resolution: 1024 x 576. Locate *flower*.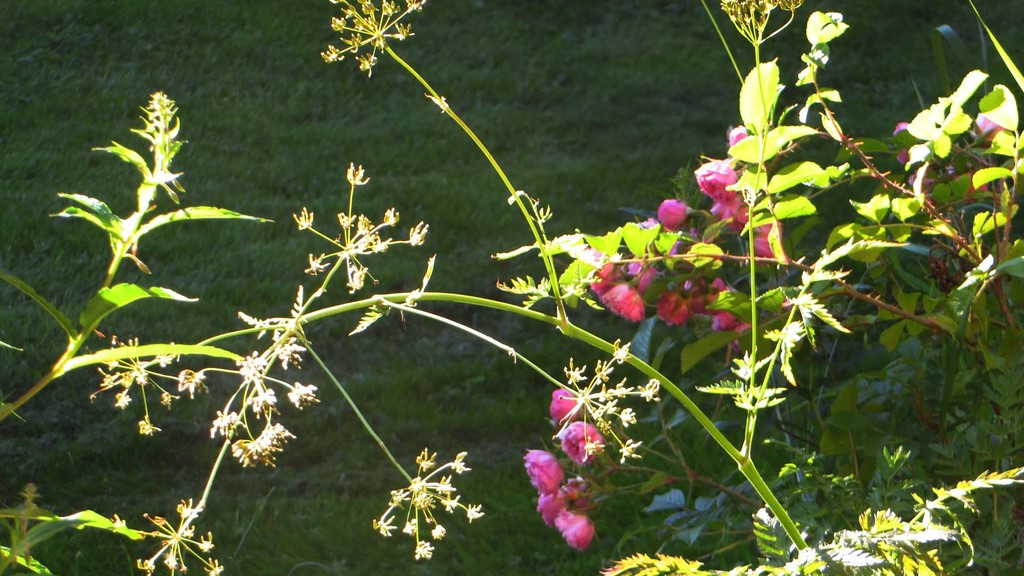
x1=748 y1=216 x2=788 y2=258.
